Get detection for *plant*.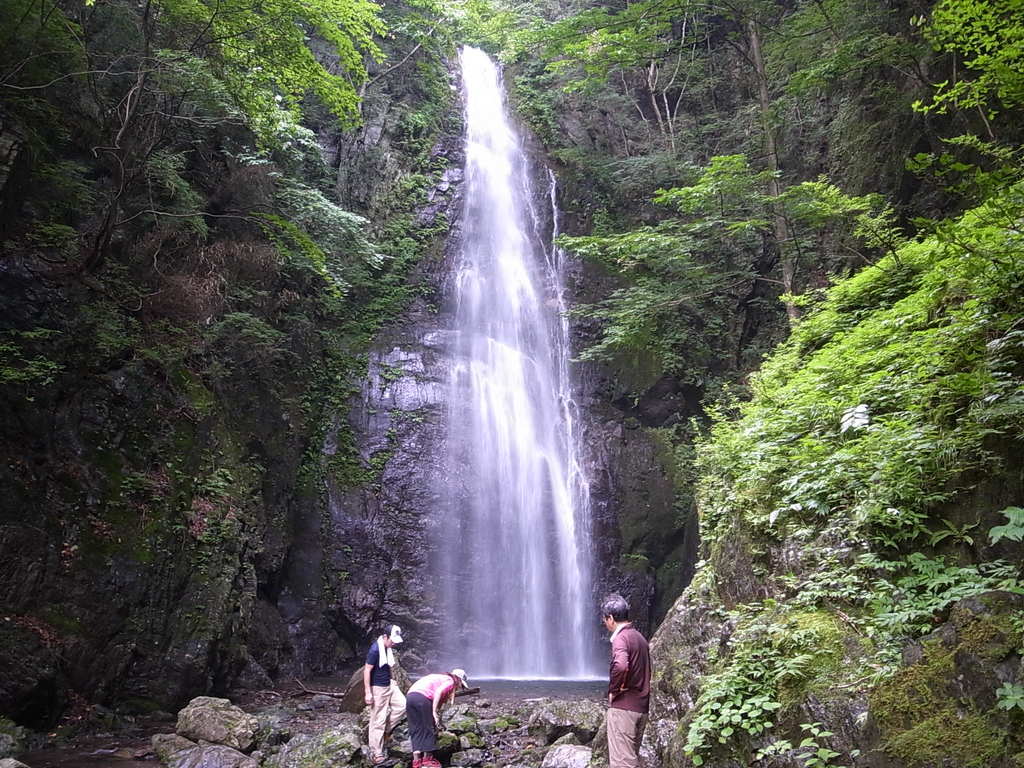
Detection: [left=674, top=640, right=802, bottom=765].
